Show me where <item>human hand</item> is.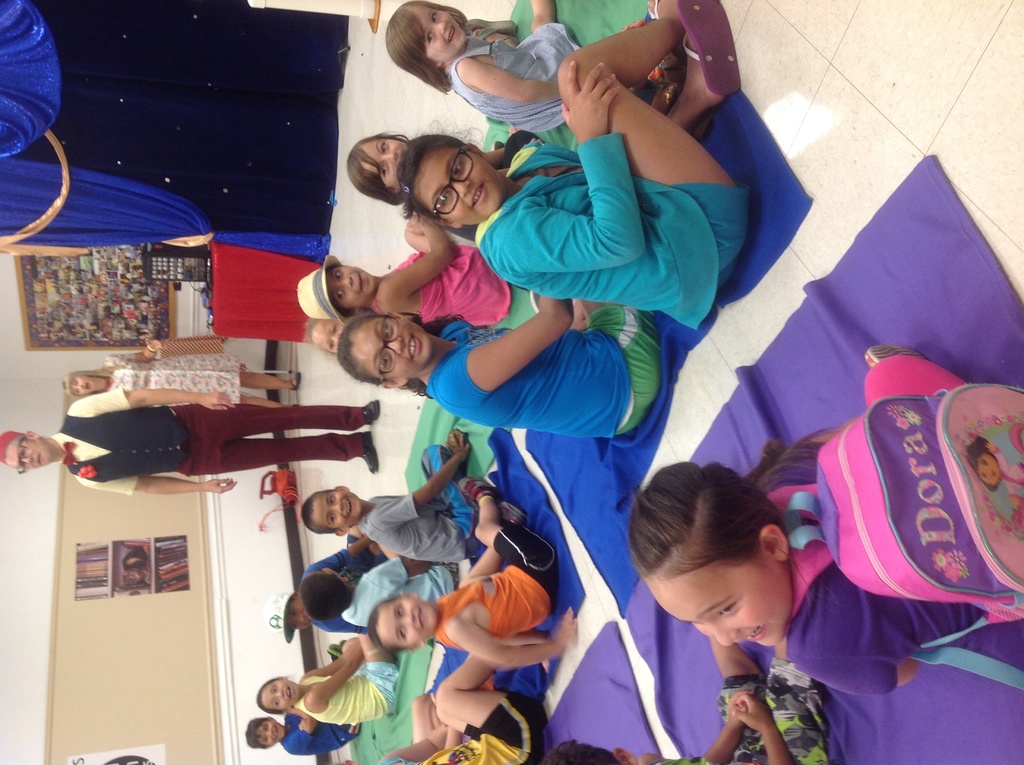
<item>human hand</item> is at region(204, 478, 238, 494).
